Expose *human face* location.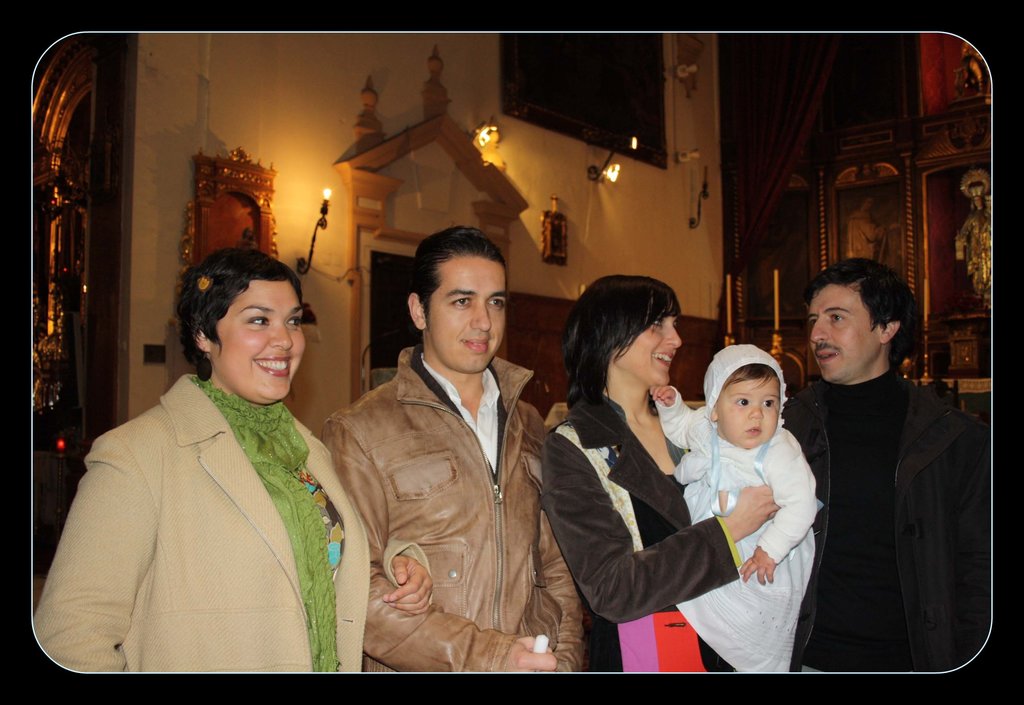
Exposed at (212, 287, 305, 400).
